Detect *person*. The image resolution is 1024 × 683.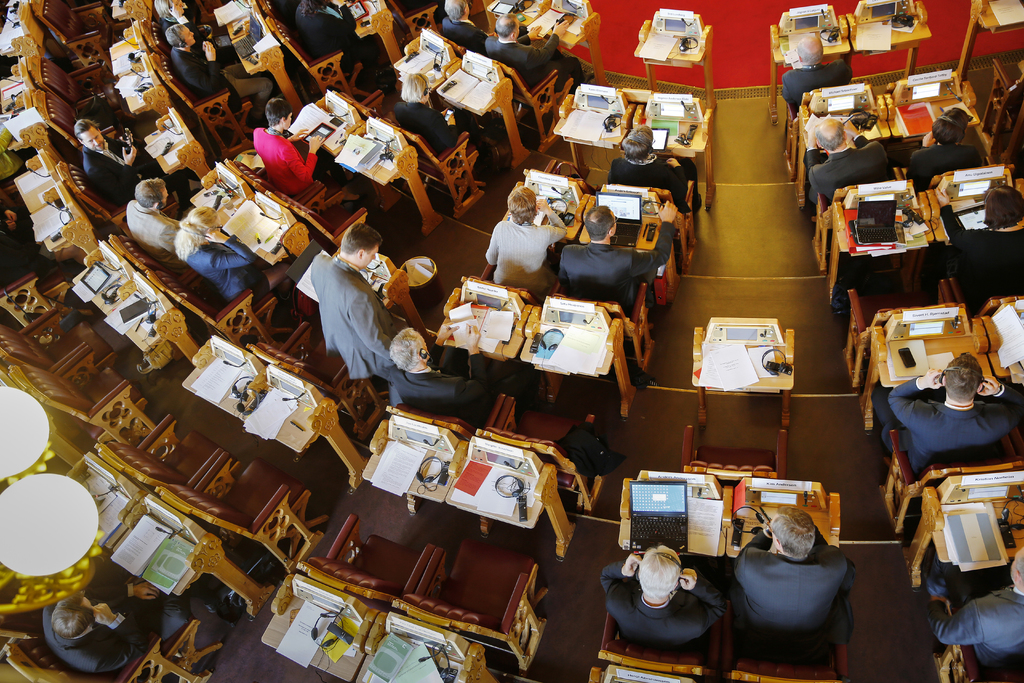
locate(731, 511, 851, 664).
